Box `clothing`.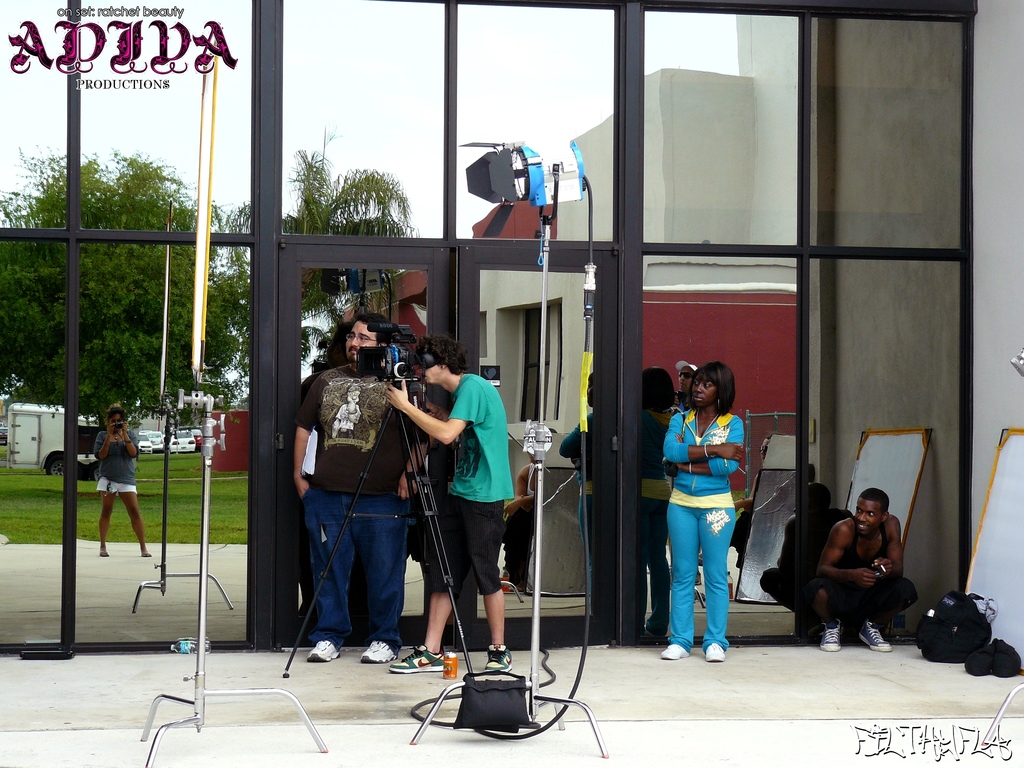
812, 560, 908, 626.
